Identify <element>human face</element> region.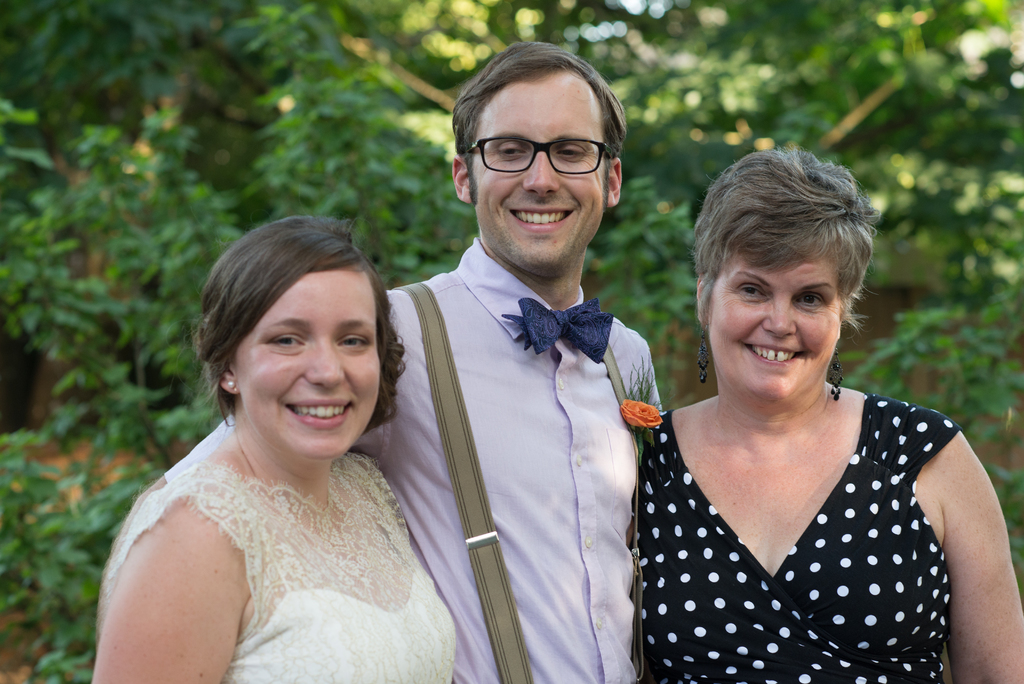
Region: Rect(705, 262, 842, 411).
